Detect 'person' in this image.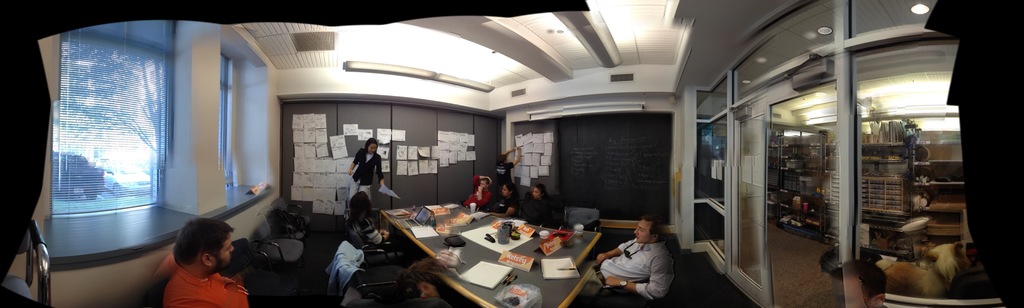
Detection: <region>164, 222, 250, 307</region>.
